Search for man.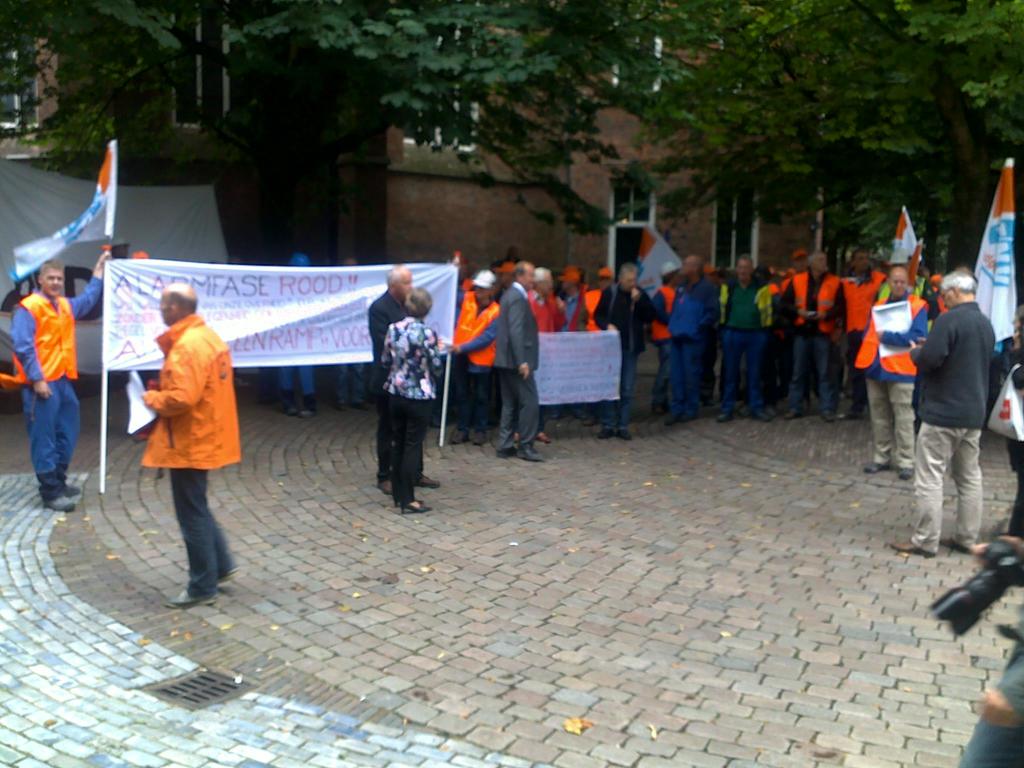
Found at locate(126, 250, 172, 440).
